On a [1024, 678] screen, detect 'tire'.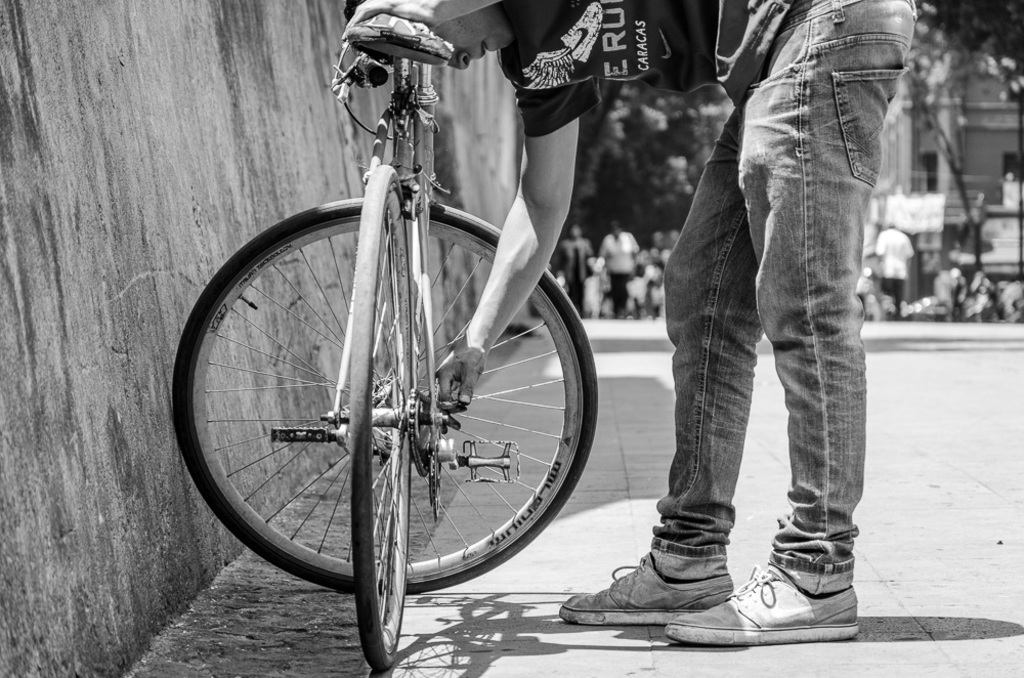
171/196/600/596.
